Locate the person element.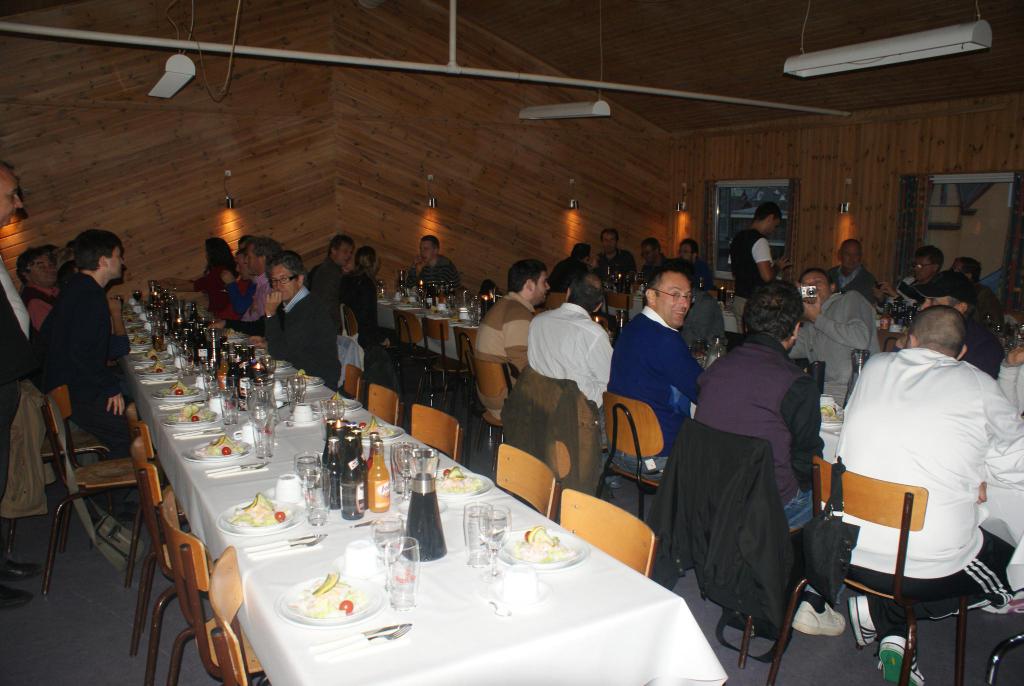
Element bbox: x1=721 y1=199 x2=778 y2=284.
